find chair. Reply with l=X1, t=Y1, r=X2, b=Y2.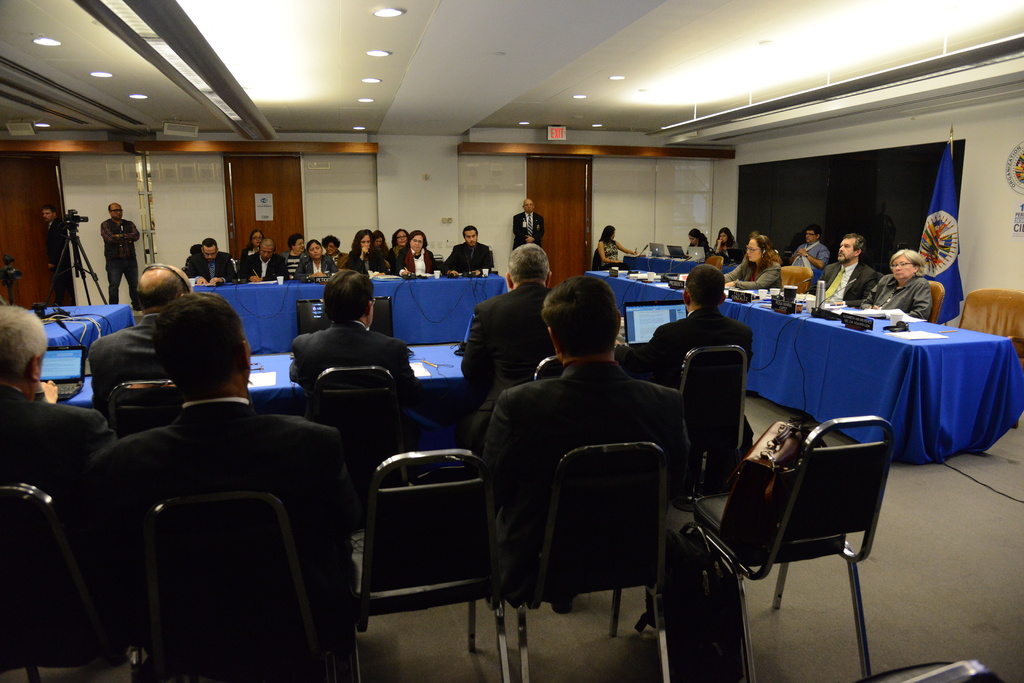
l=109, t=383, r=185, b=446.
